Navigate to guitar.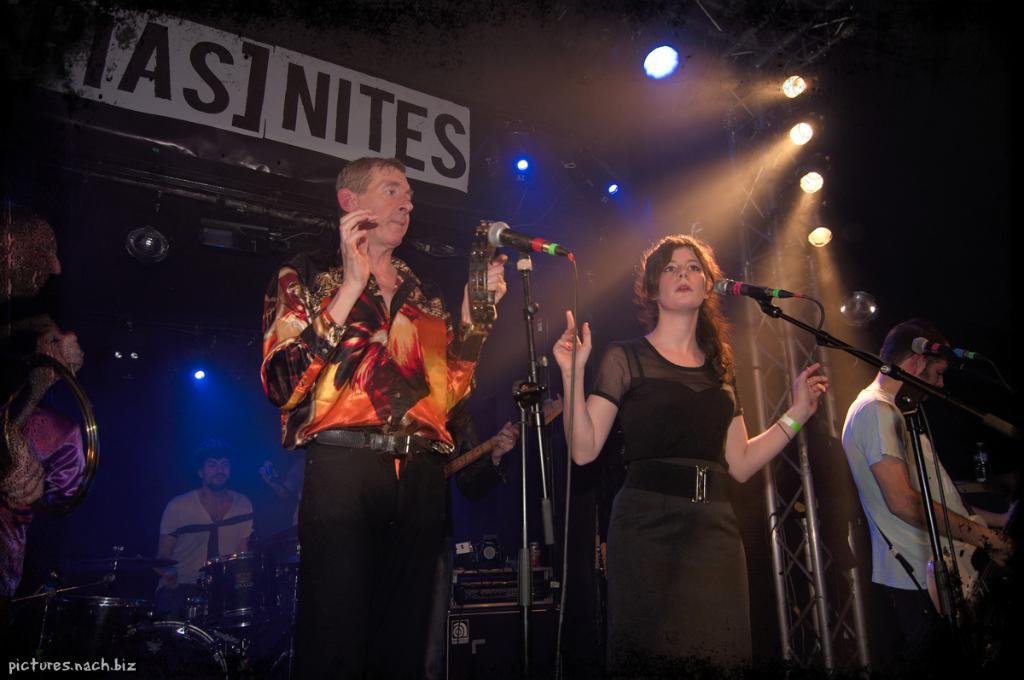
Navigation target: select_region(441, 392, 573, 481).
